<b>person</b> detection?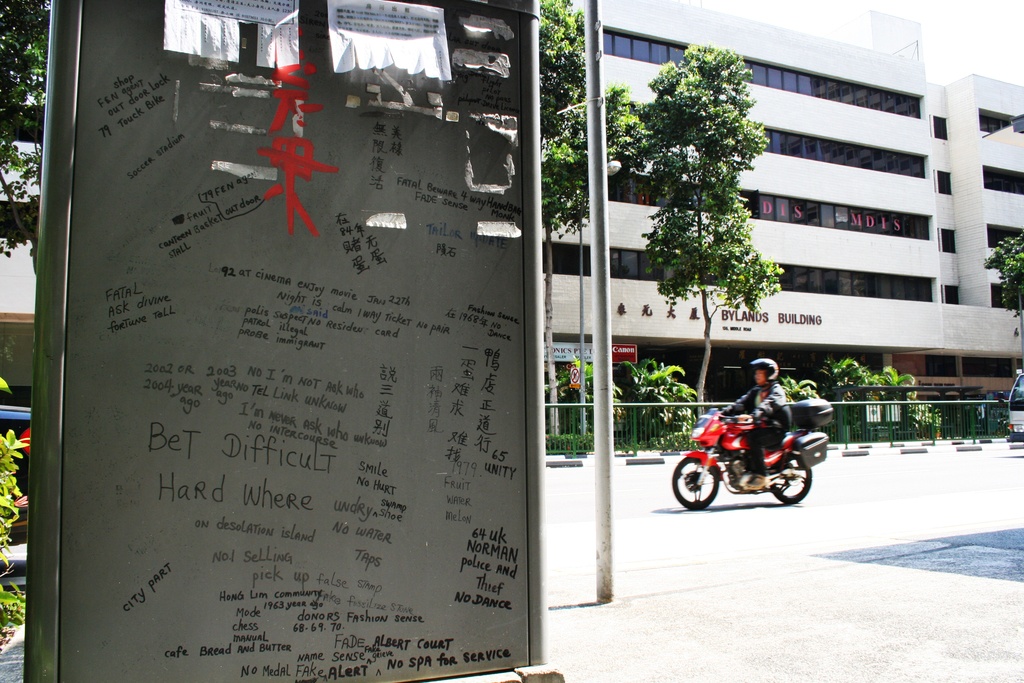
bbox=(704, 347, 804, 504)
